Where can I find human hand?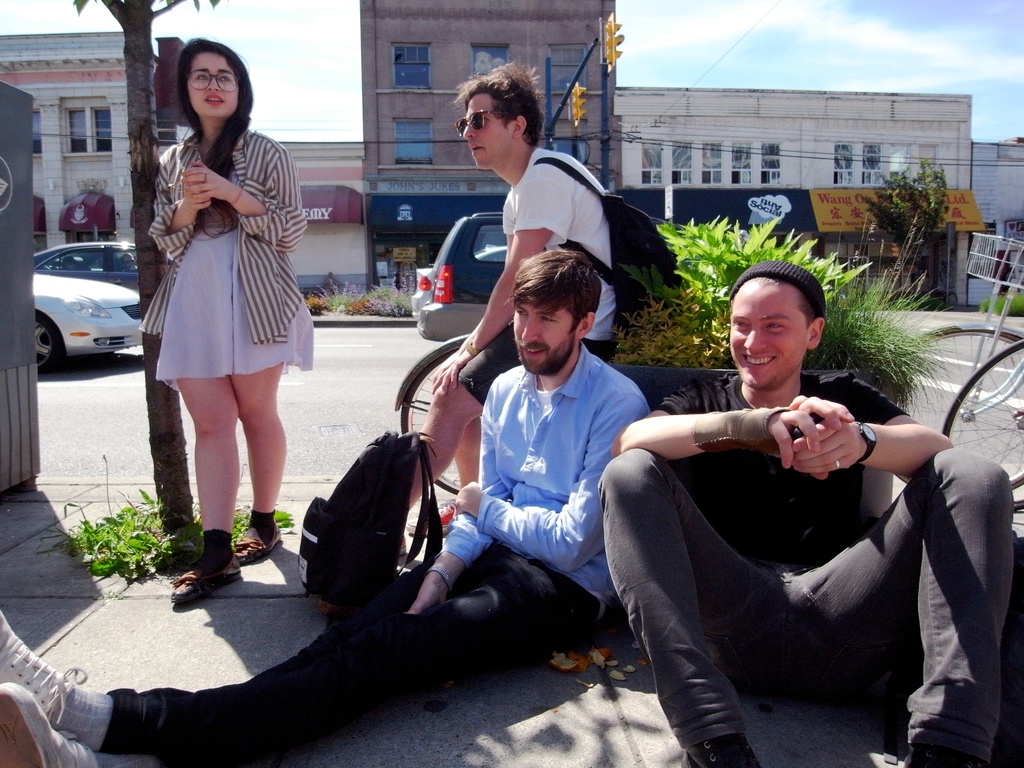
You can find it at rect(182, 180, 212, 216).
